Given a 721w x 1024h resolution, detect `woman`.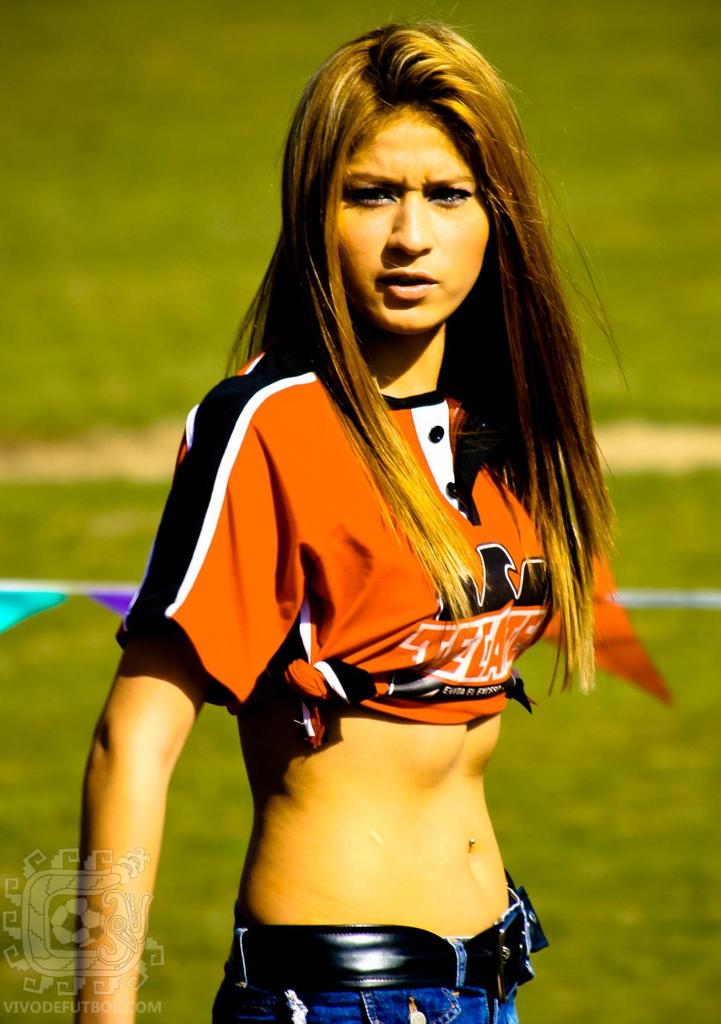
[77,49,646,990].
